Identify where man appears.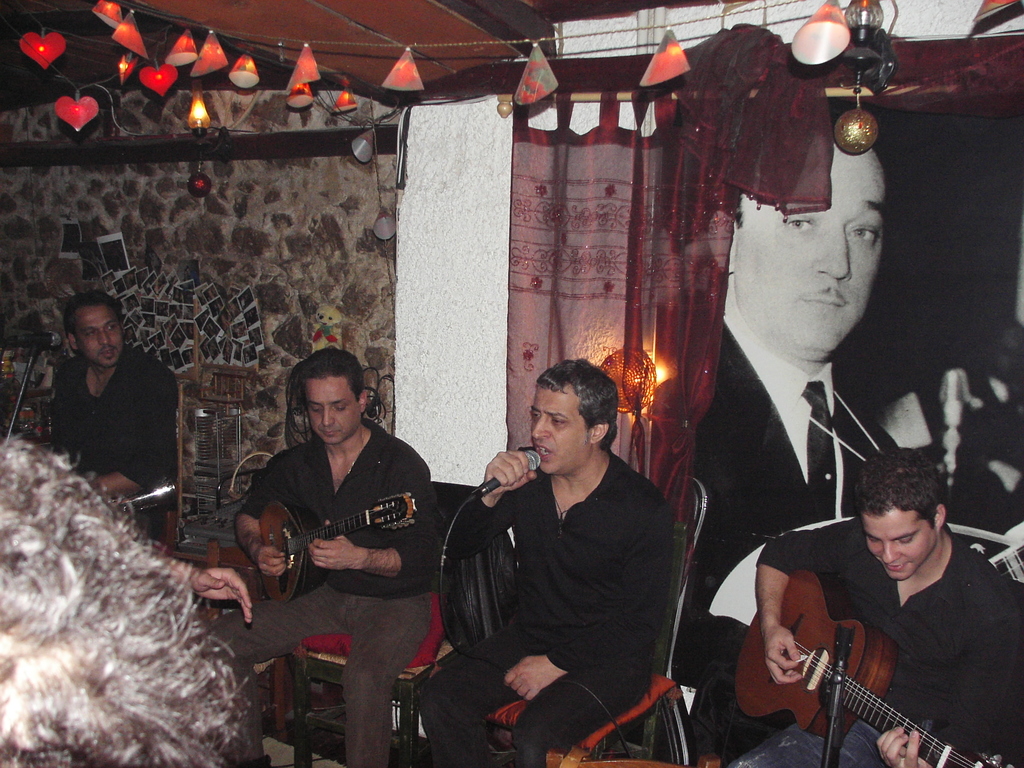
Appears at l=725, t=450, r=1023, b=767.
